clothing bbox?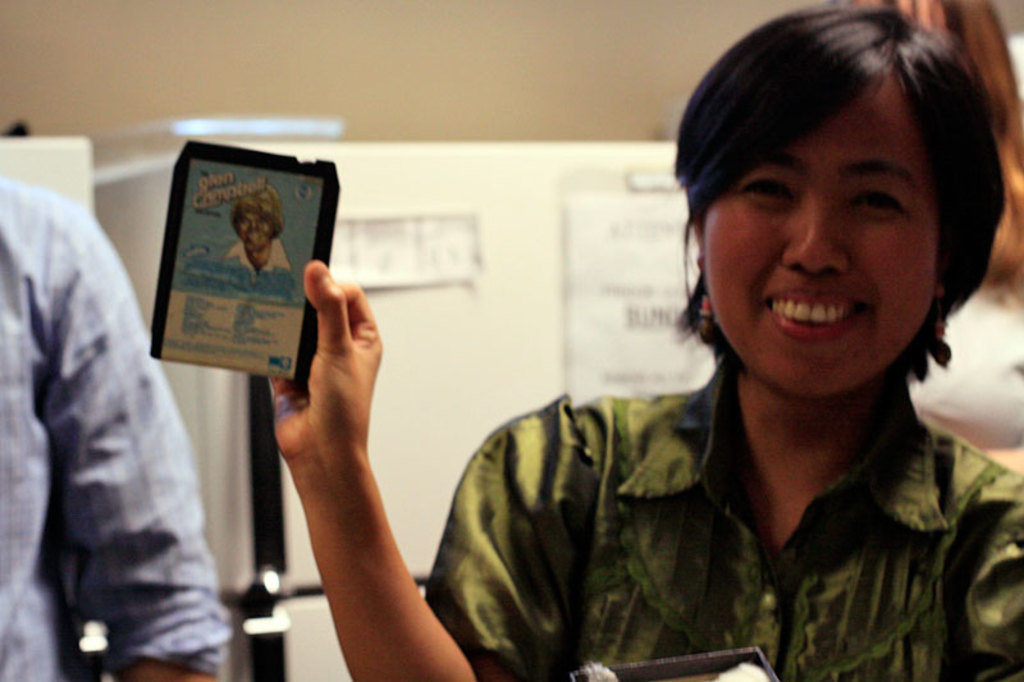
(410, 374, 1023, 681)
